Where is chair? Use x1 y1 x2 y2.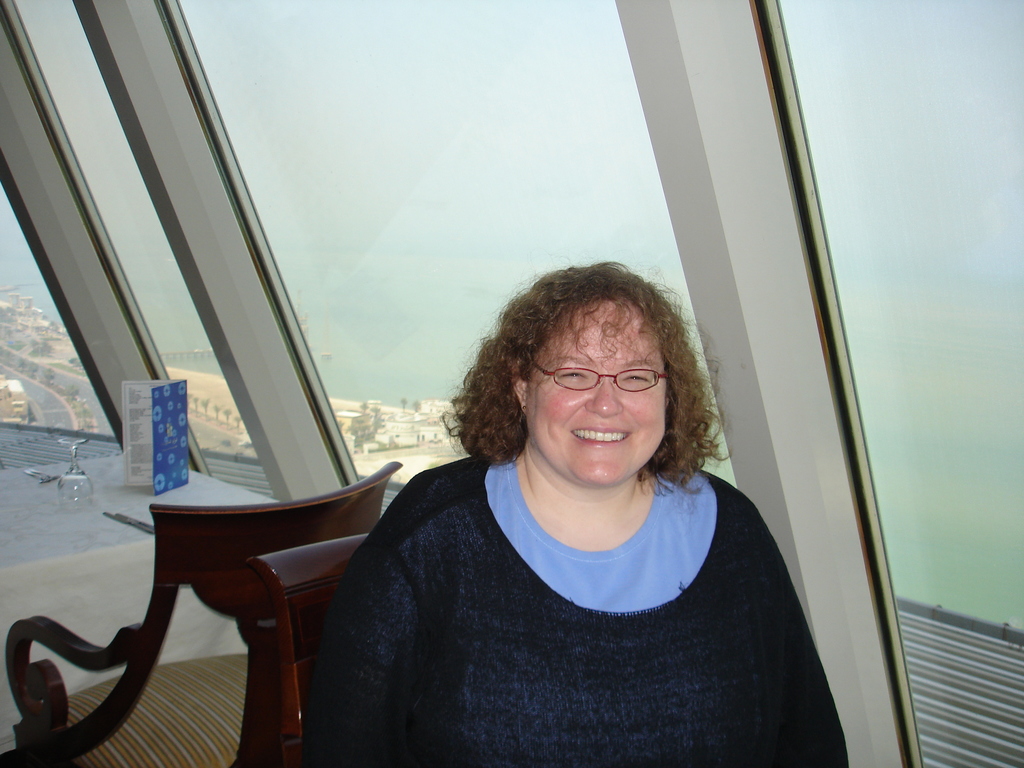
252 533 369 767.
